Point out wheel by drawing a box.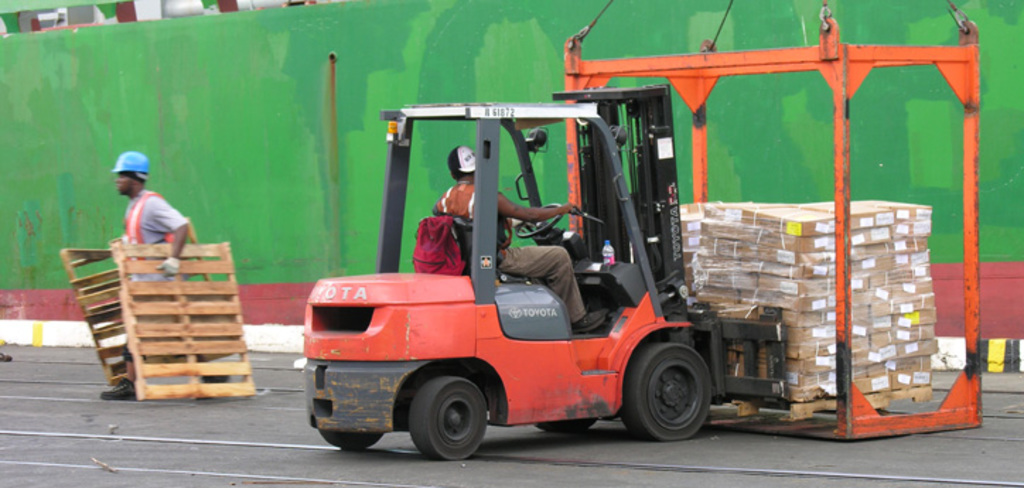
detection(625, 342, 714, 444).
